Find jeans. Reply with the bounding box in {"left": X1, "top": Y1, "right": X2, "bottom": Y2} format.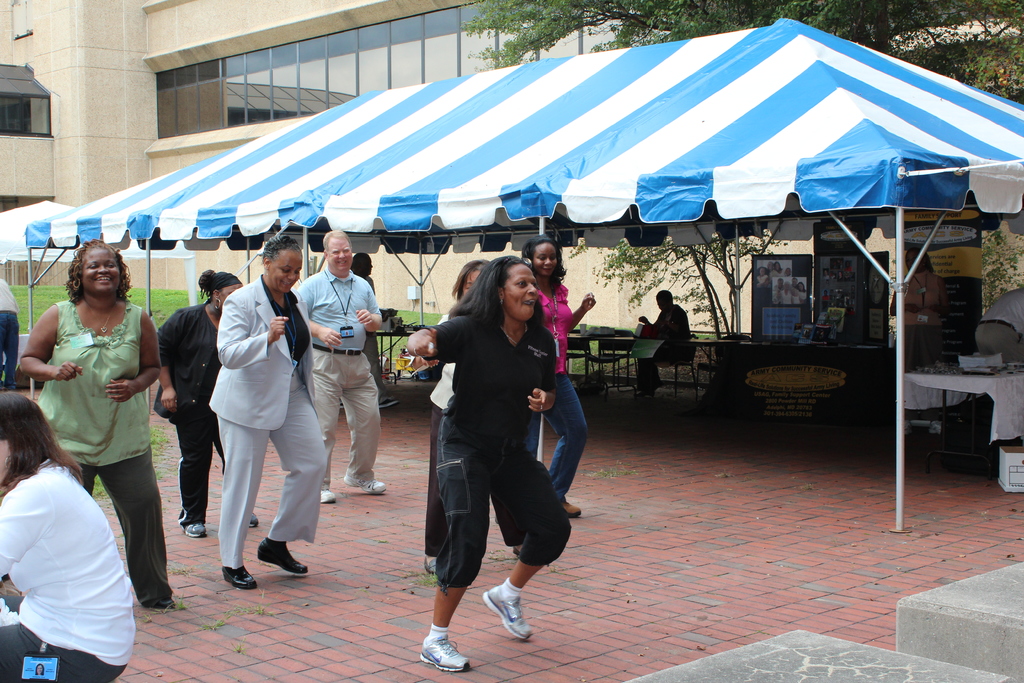
{"left": 542, "top": 371, "right": 589, "bottom": 505}.
